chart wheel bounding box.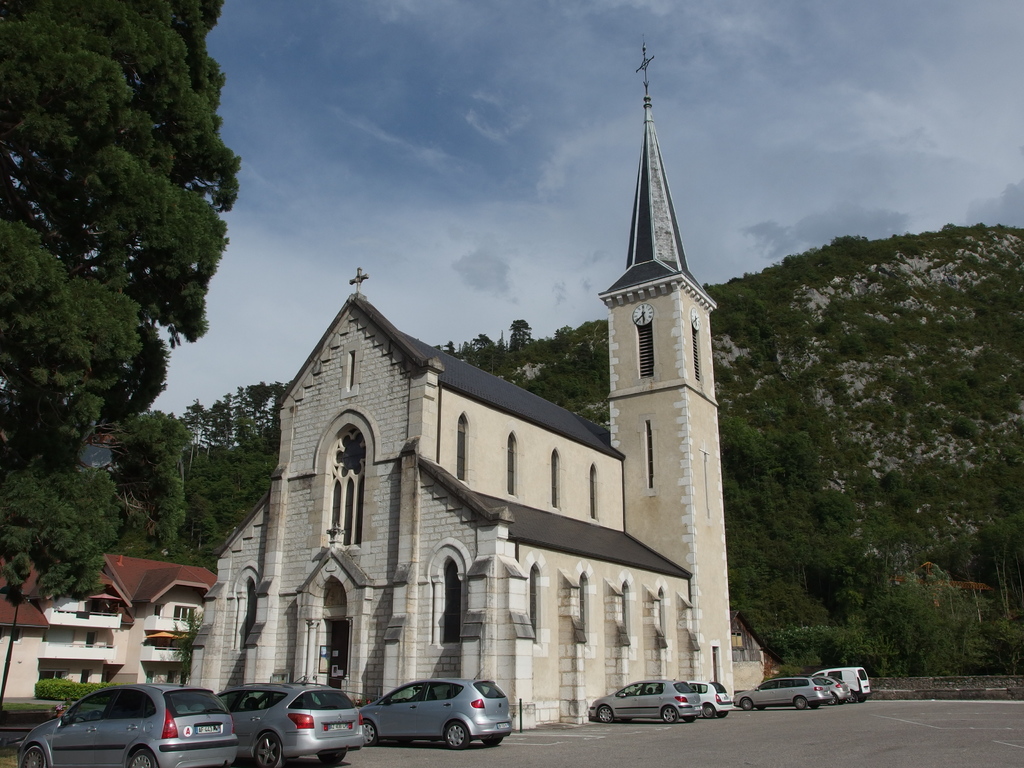
Charted: BBox(740, 696, 754, 710).
